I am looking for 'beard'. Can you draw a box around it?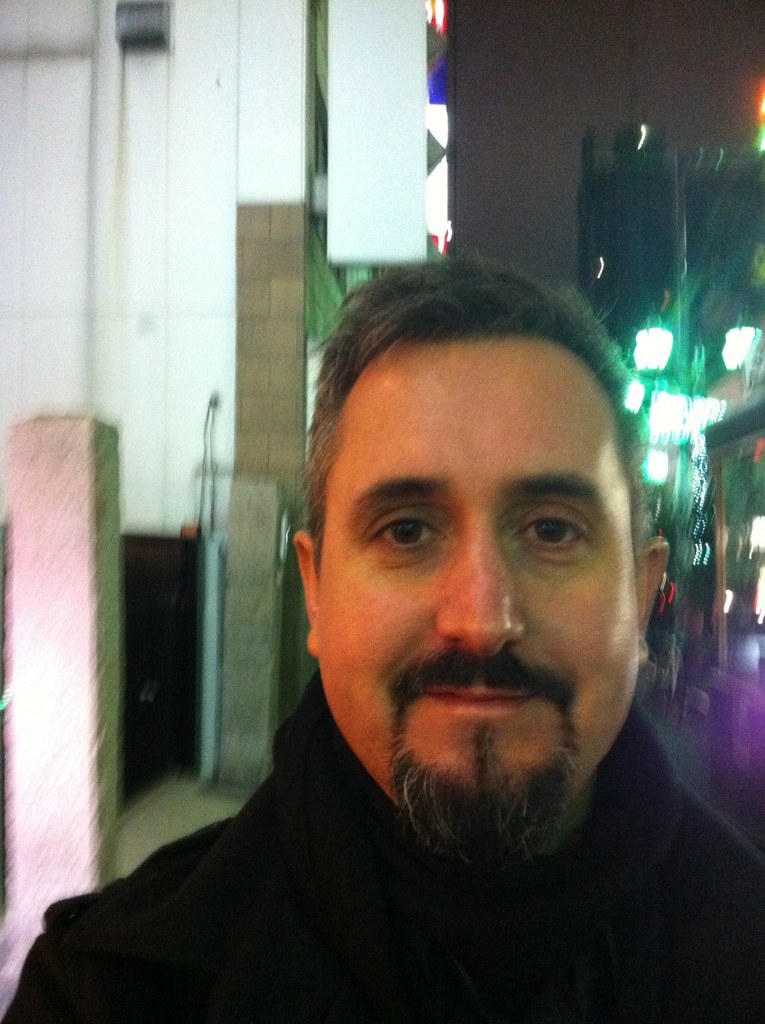
Sure, the bounding box is crop(326, 677, 634, 802).
